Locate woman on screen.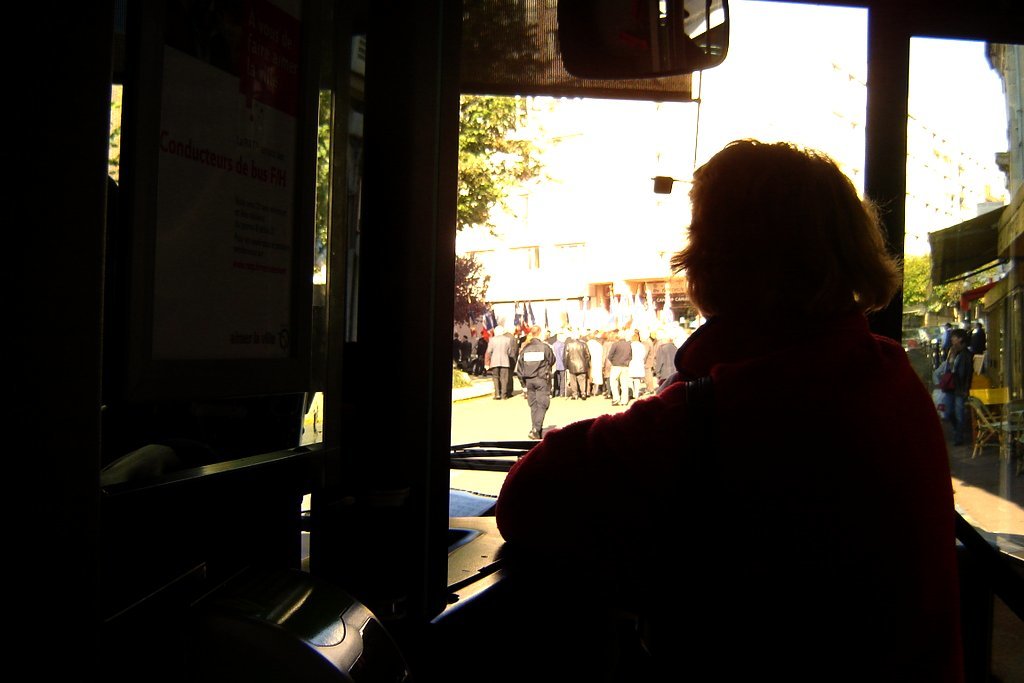
On screen at [490,141,955,682].
